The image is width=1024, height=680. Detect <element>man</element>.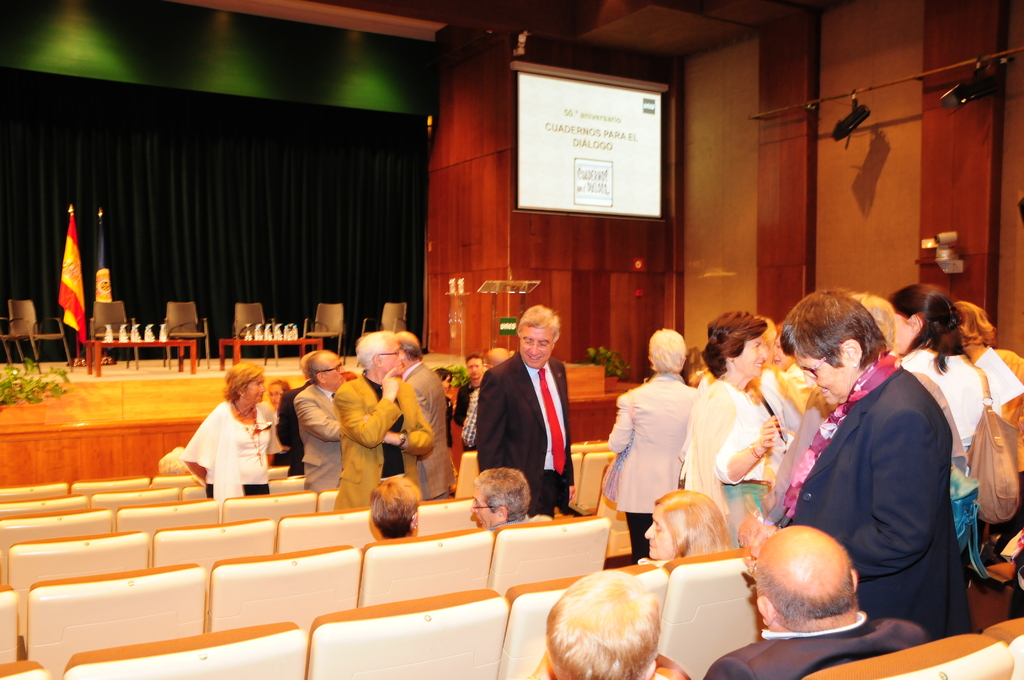
Detection: [left=456, top=355, right=483, bottom=439].
